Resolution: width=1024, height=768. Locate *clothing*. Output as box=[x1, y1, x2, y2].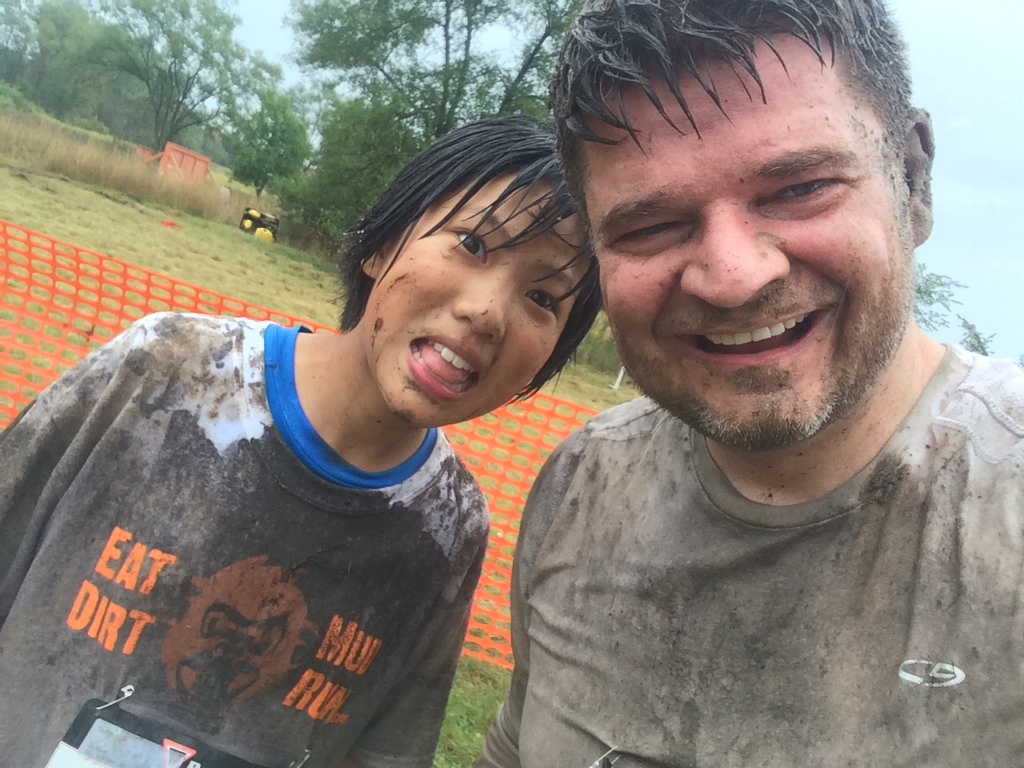
box=[474, 342, 1023, 767].
